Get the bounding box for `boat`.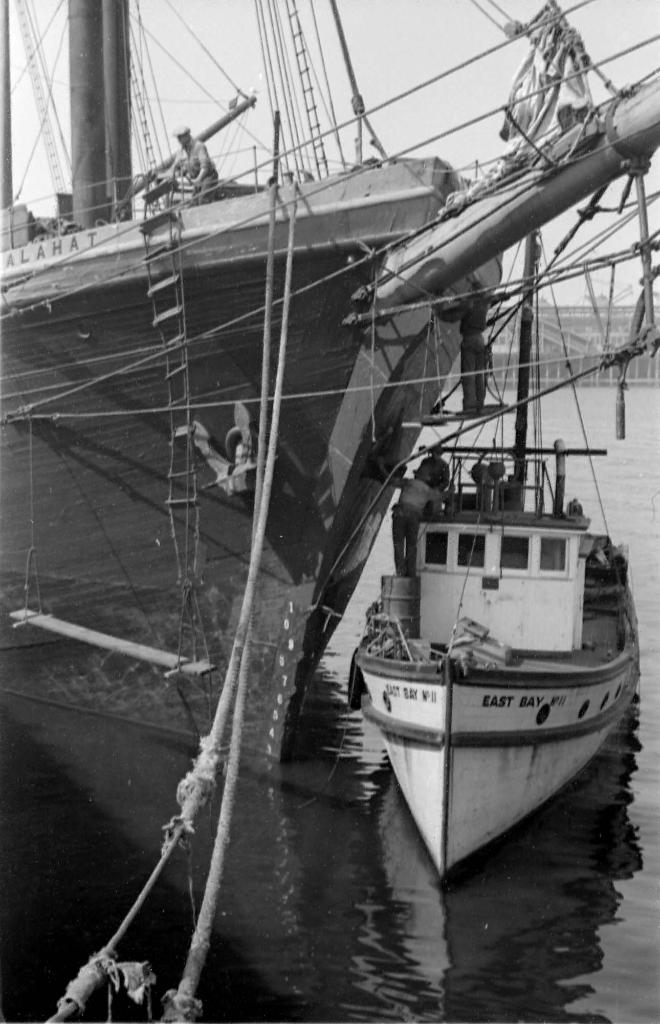
bbox=(355, 209, 649, 881).
